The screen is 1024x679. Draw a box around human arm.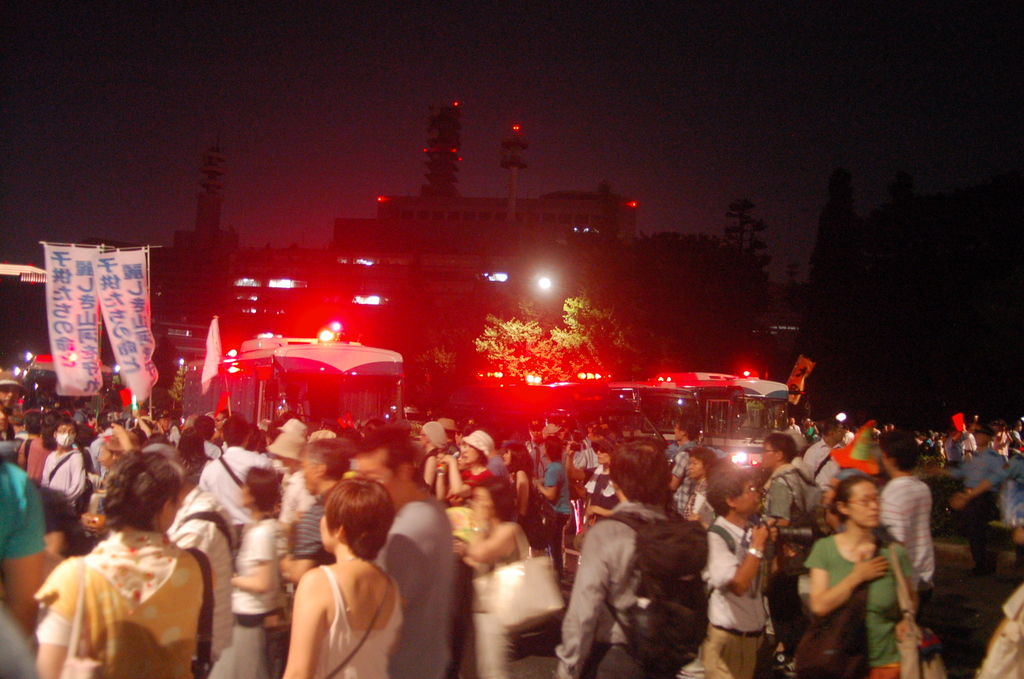
Rect(532, 466, 558, 500).
